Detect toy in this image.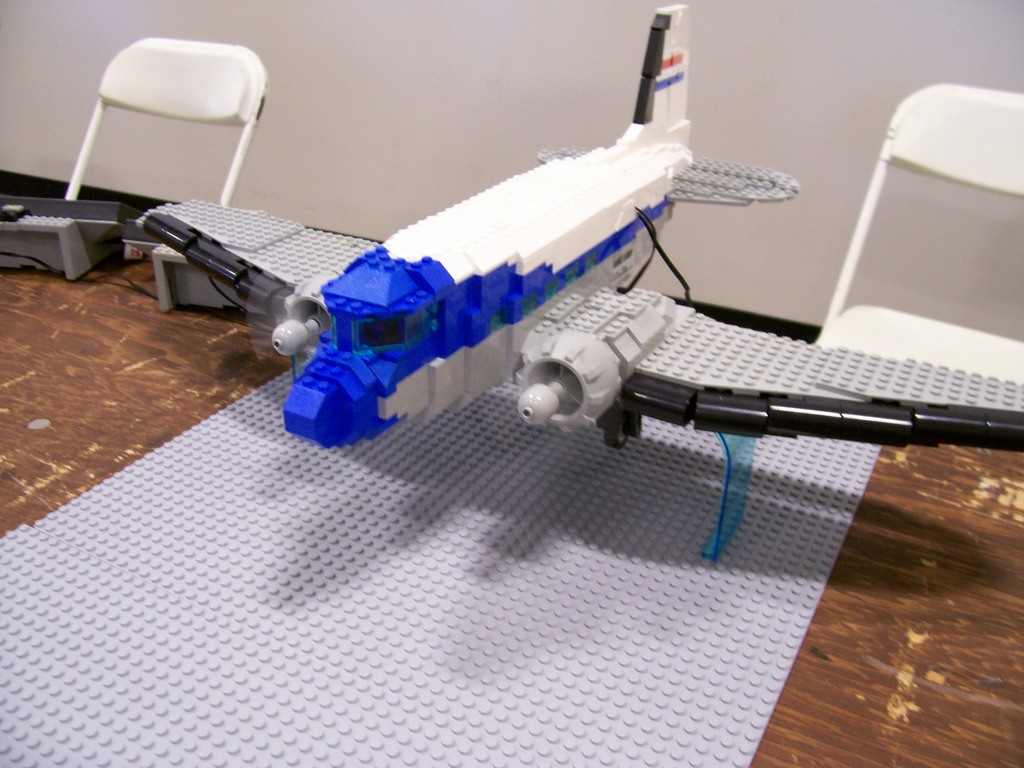
Detection: bbox=[65, 76, 1023, 562].
